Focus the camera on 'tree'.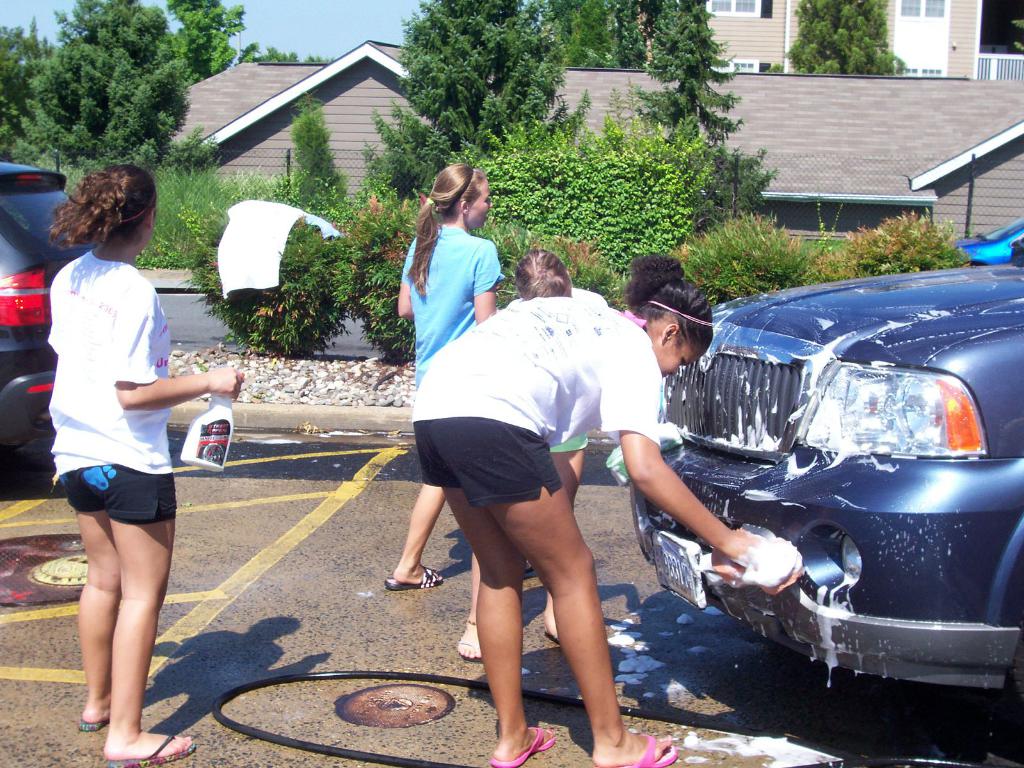
Focus region: crop(353, 196, 428, 367).
